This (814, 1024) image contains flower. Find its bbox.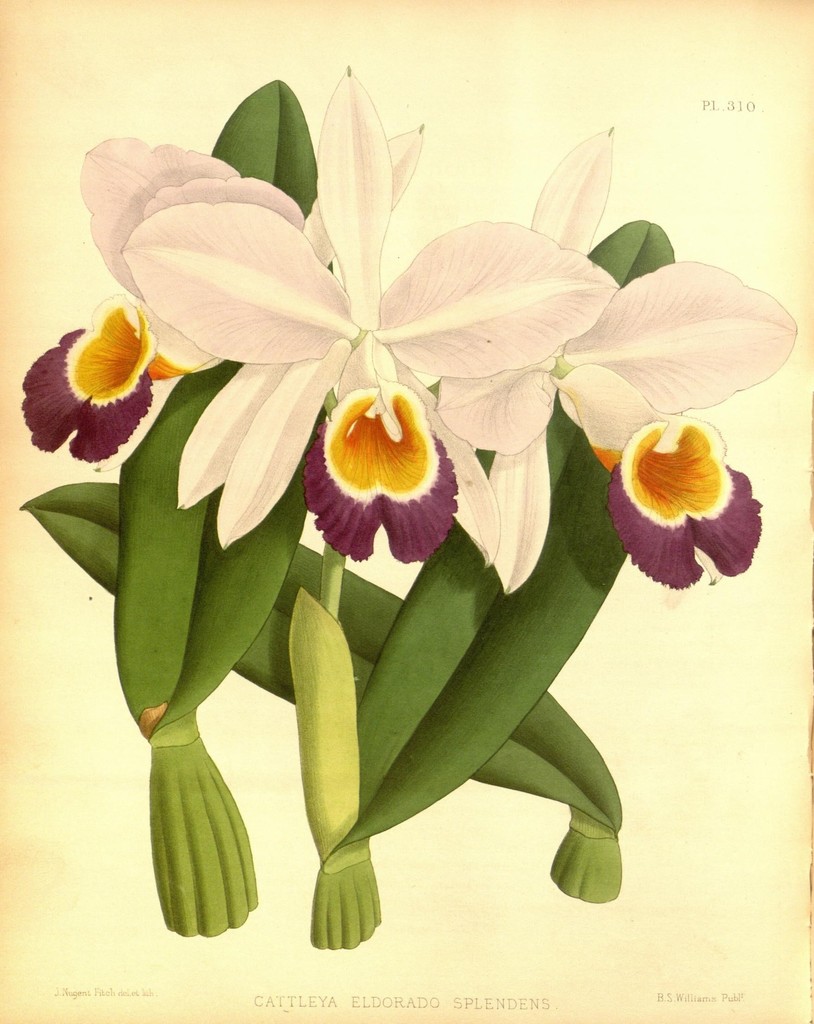
{"x1": 605, "y1": 413, "x2": 762, "y2": 588}.
